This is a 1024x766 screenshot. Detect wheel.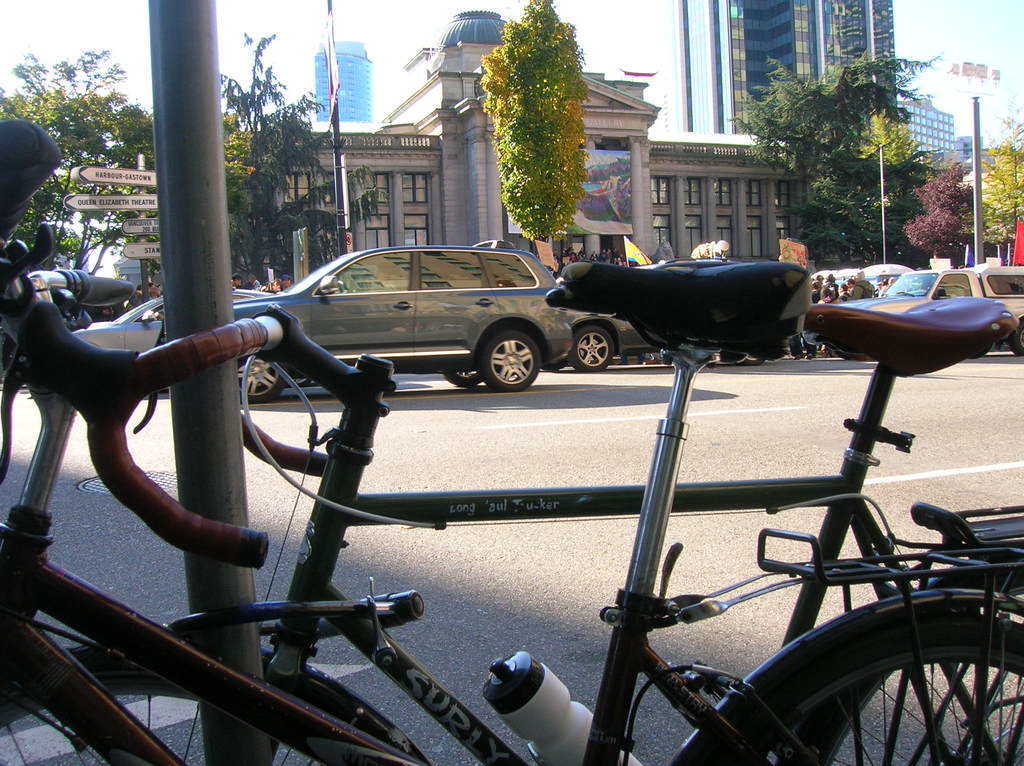
0:651:418:765.
